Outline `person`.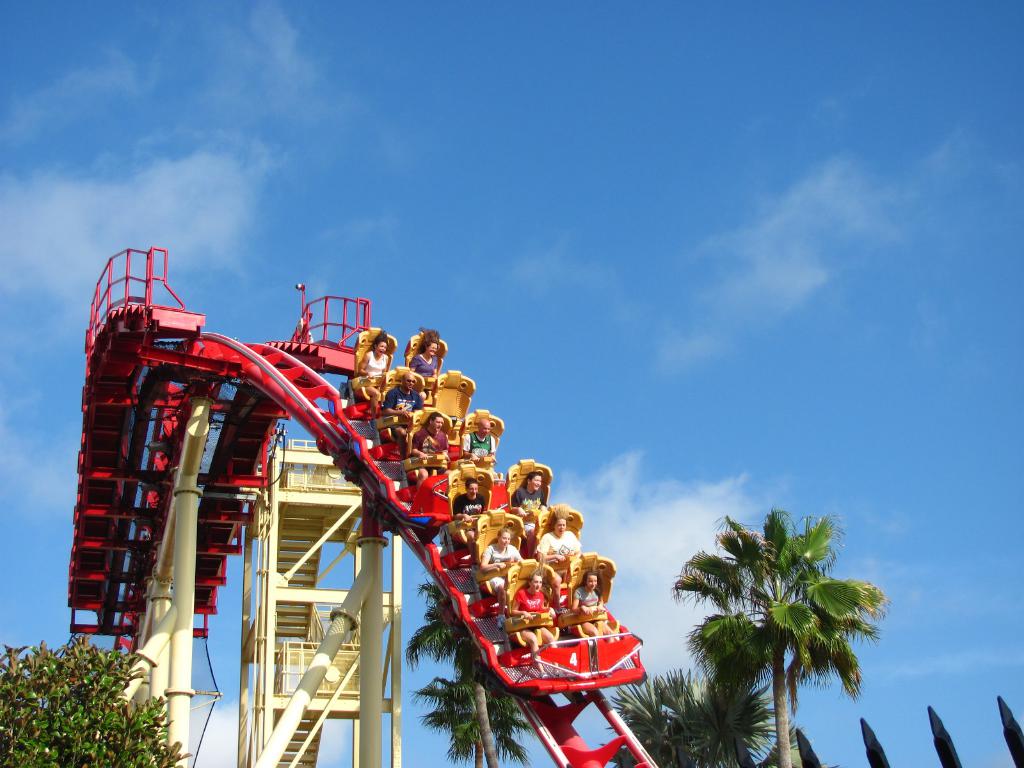
Outline: 516/581/565/659.
